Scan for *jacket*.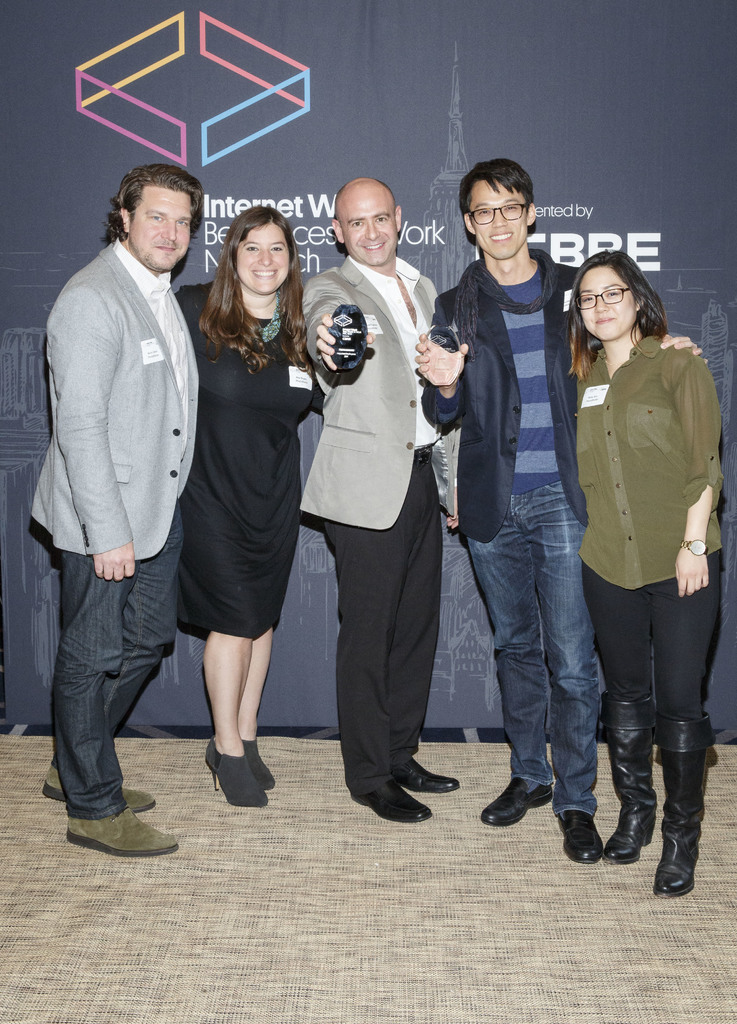
Scan result: <box>24,232,203,574</box>.
